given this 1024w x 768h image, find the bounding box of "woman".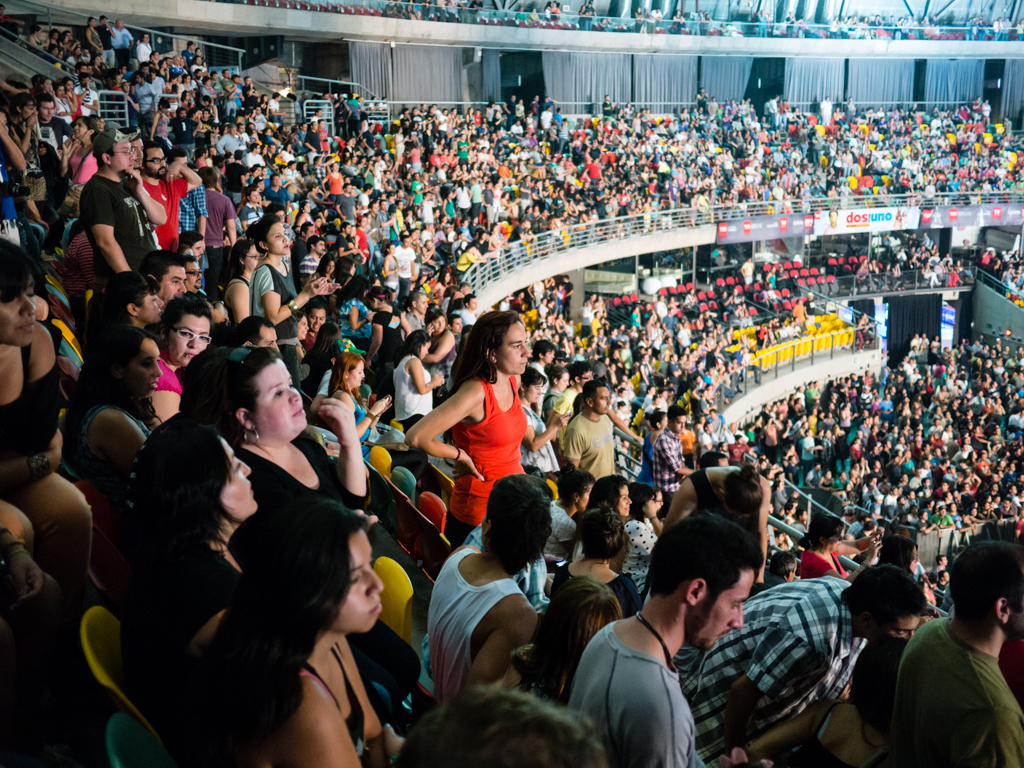
<bbox>99, 269, 168, 338</bbox>.
